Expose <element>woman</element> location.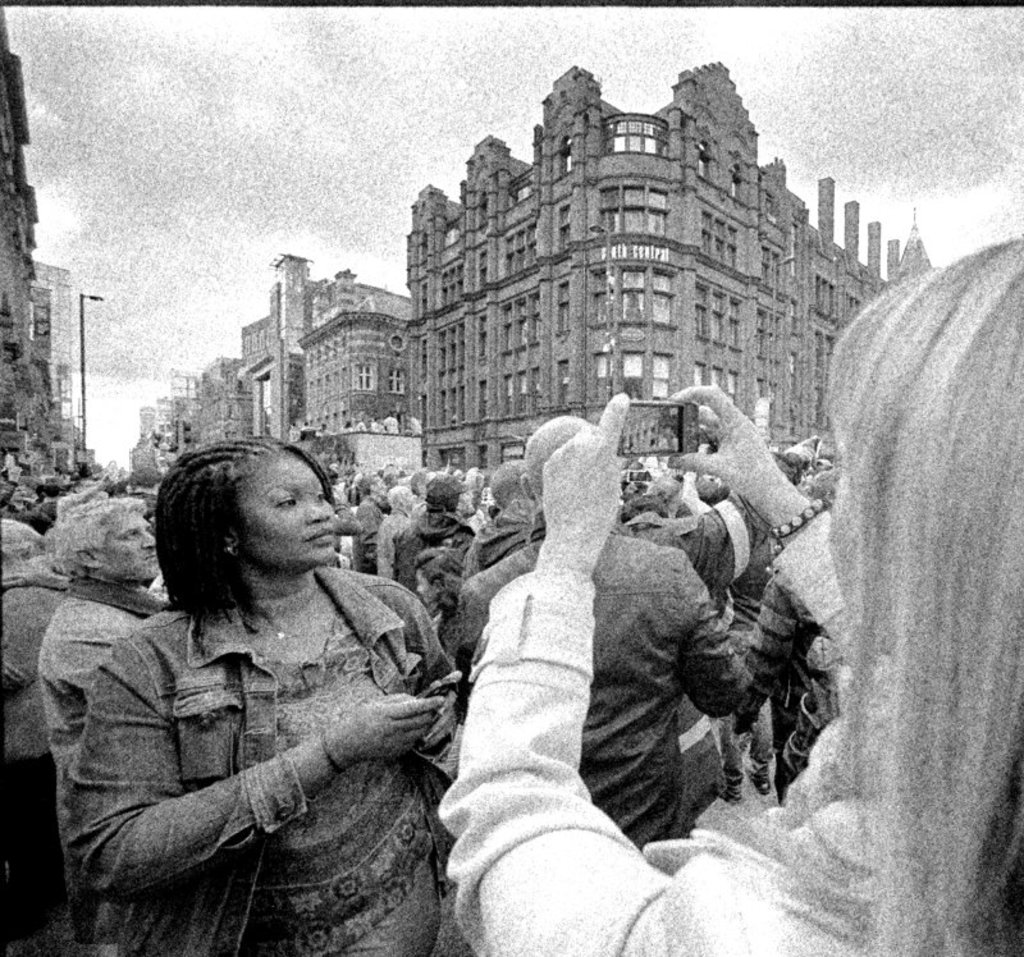
Exposed at [438,230,1023,956].
